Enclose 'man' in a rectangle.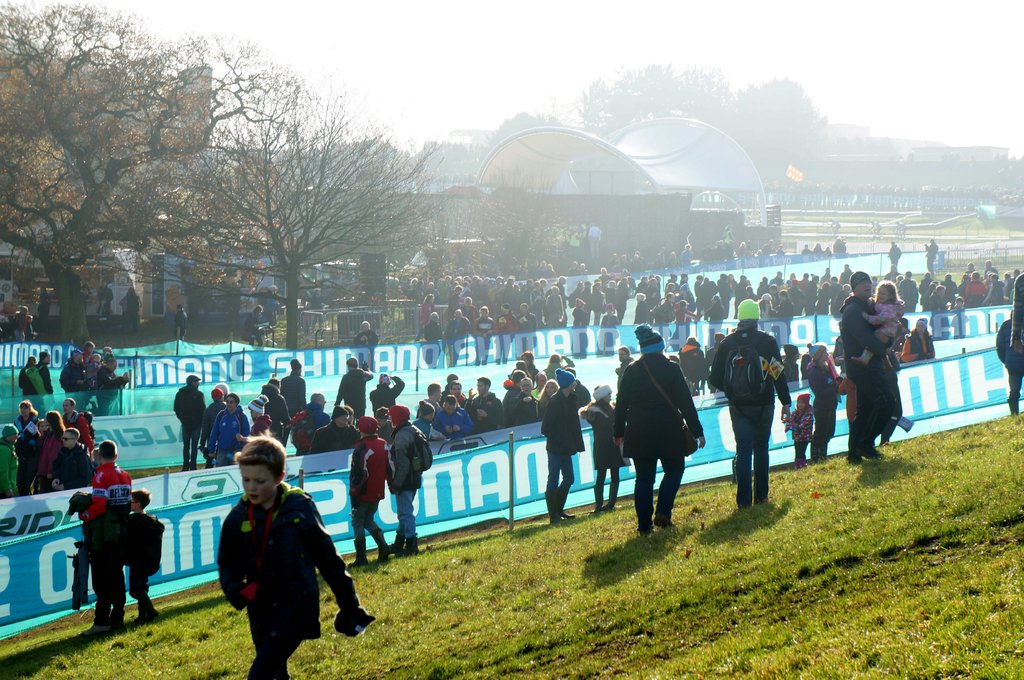
[173, 377, 207, 466].
